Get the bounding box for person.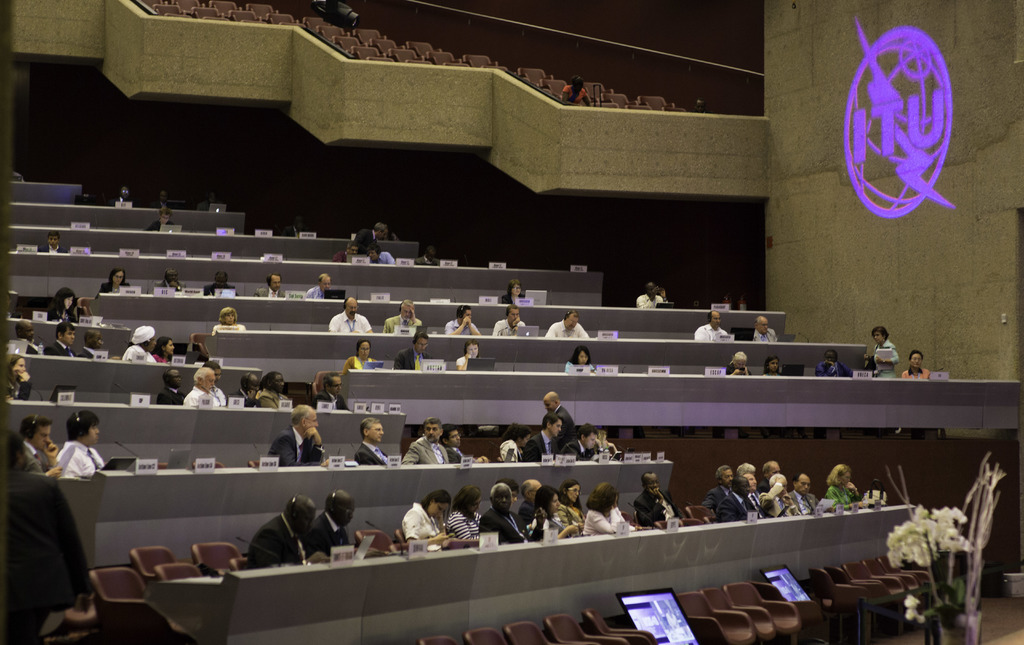
x1=455, y1=342, x2=484, y2=372.
